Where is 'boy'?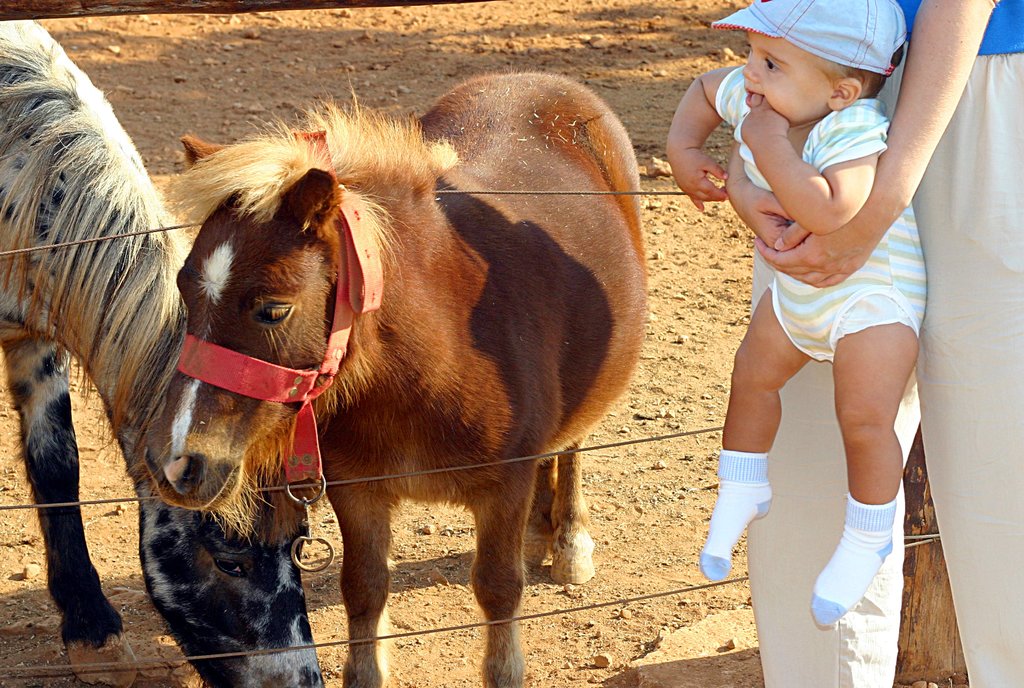
<box>663,0,927,625</box>.
